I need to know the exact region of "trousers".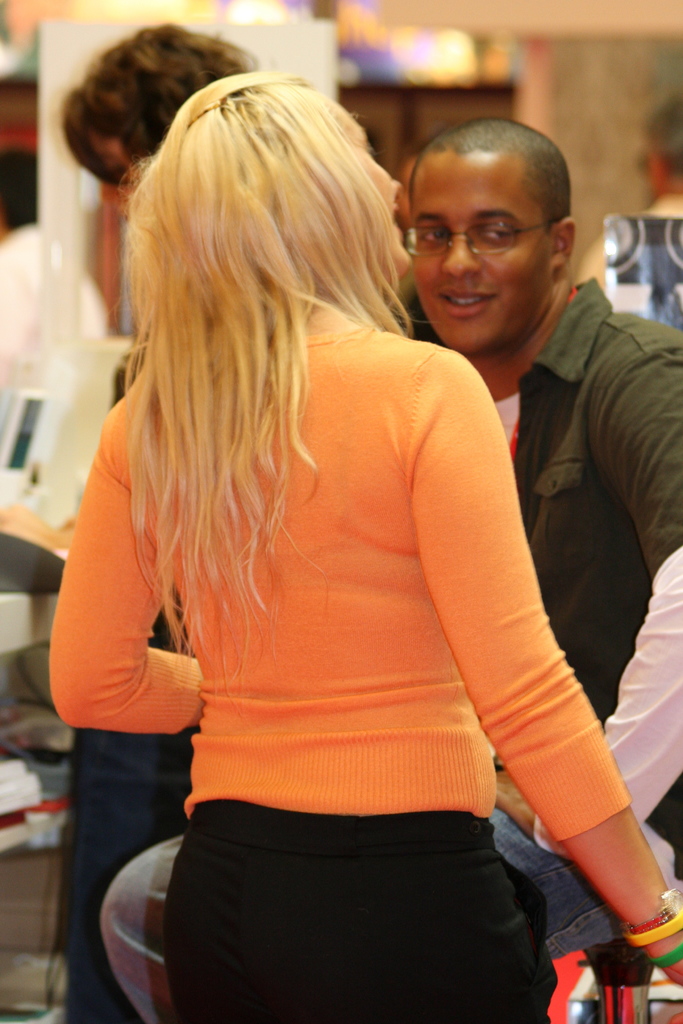
Region: select_region(149, 790, 605, 1011).
